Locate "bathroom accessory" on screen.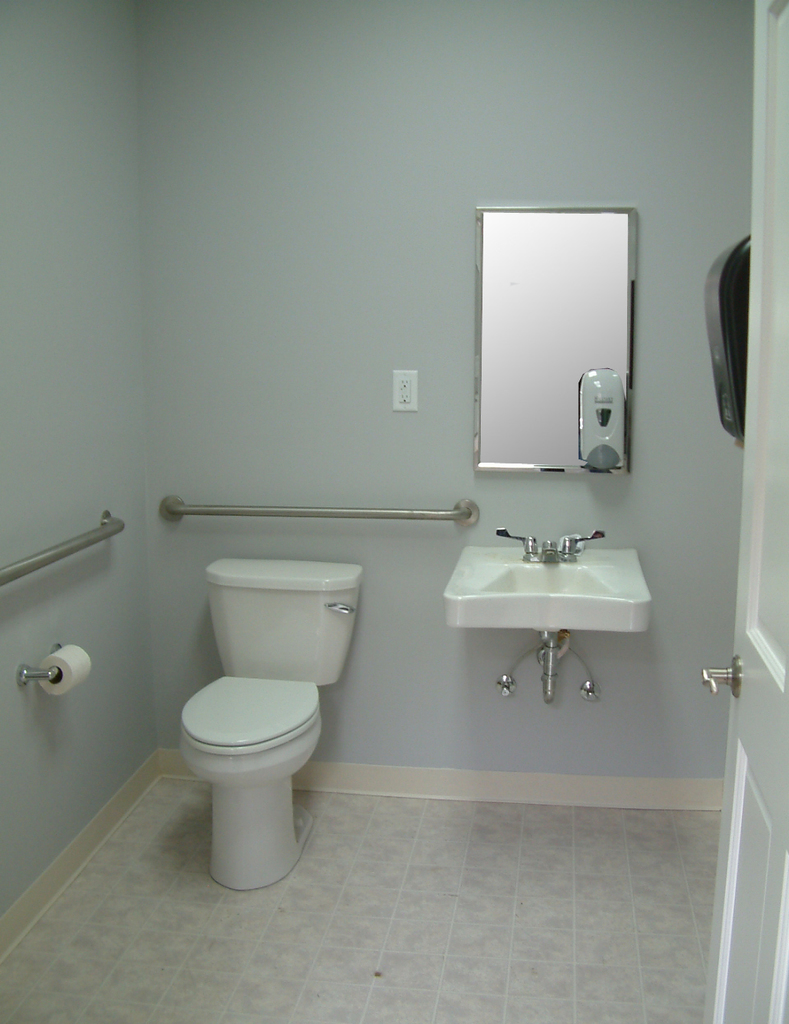
On screen at BBox(461, 194, 653, 483).
